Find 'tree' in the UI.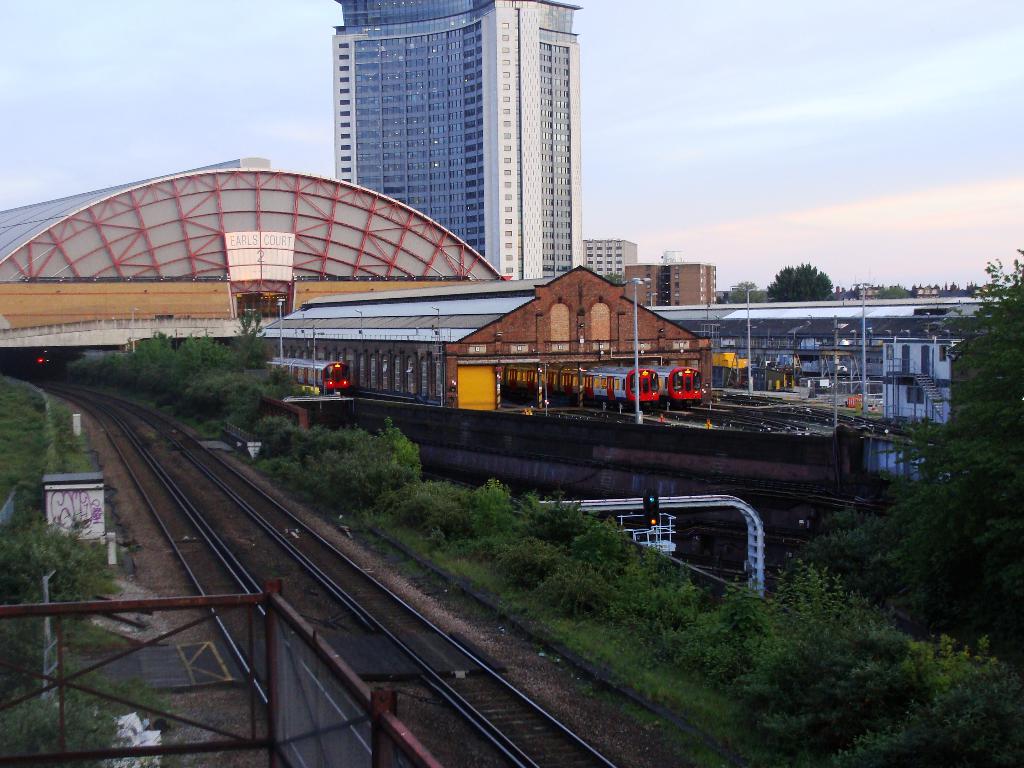
UI element at {"left": 3, "top": 503, "right": 178, "bottom": 660}.
